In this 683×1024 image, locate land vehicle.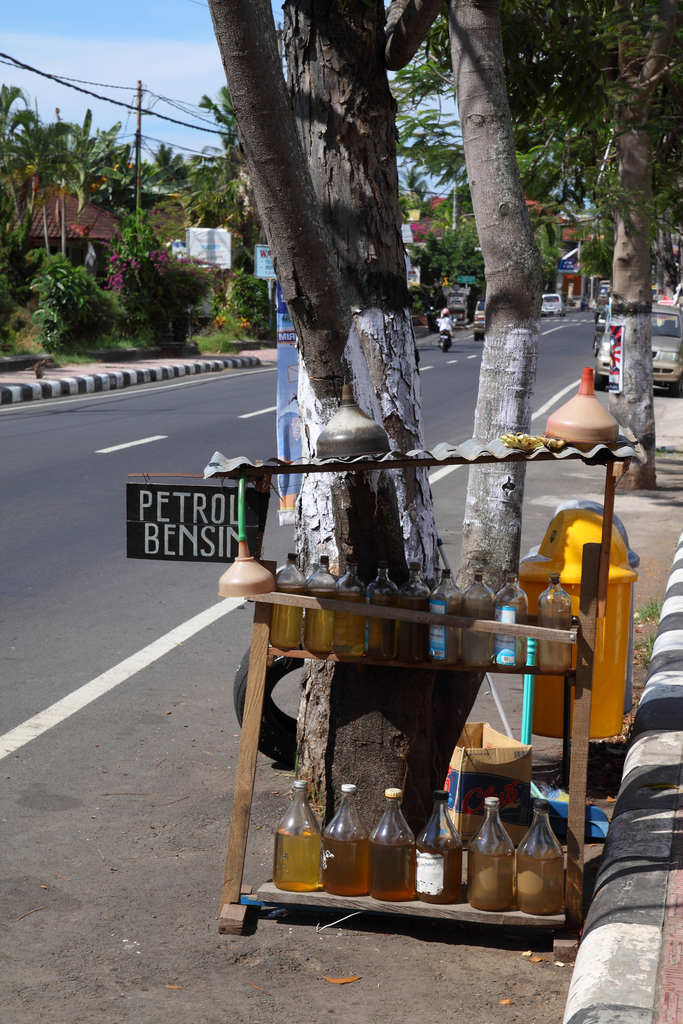
Bounding box: 594 304 682 394.
